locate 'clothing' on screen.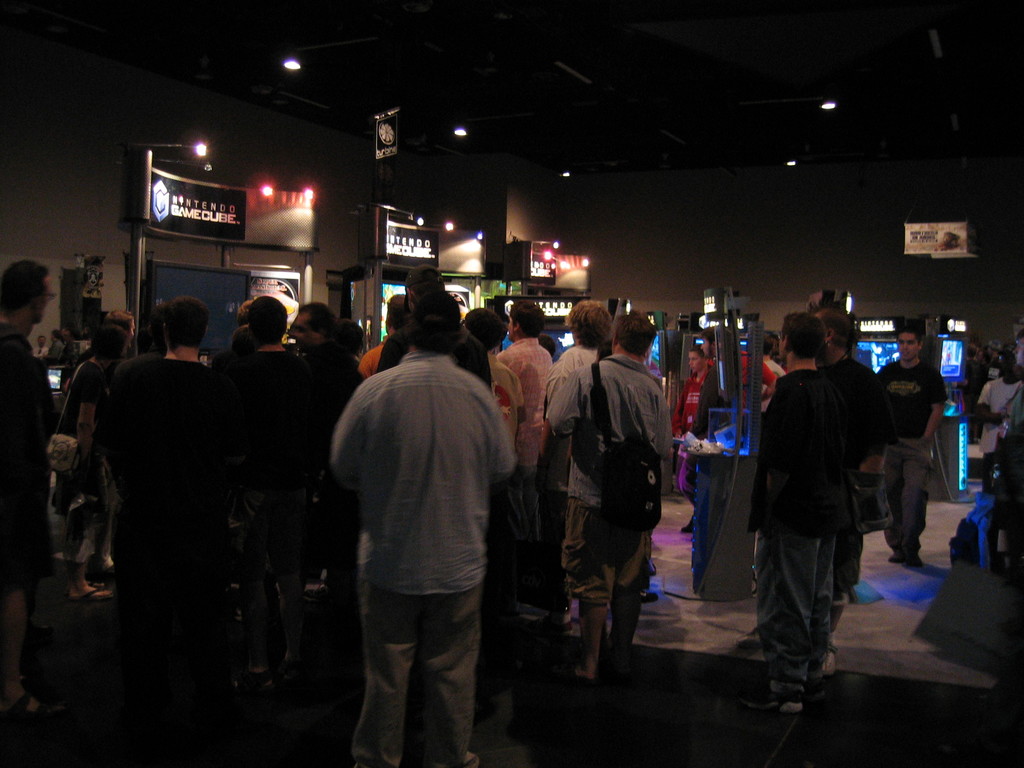
On screen at l=216, t=366, r=321, b=664.
